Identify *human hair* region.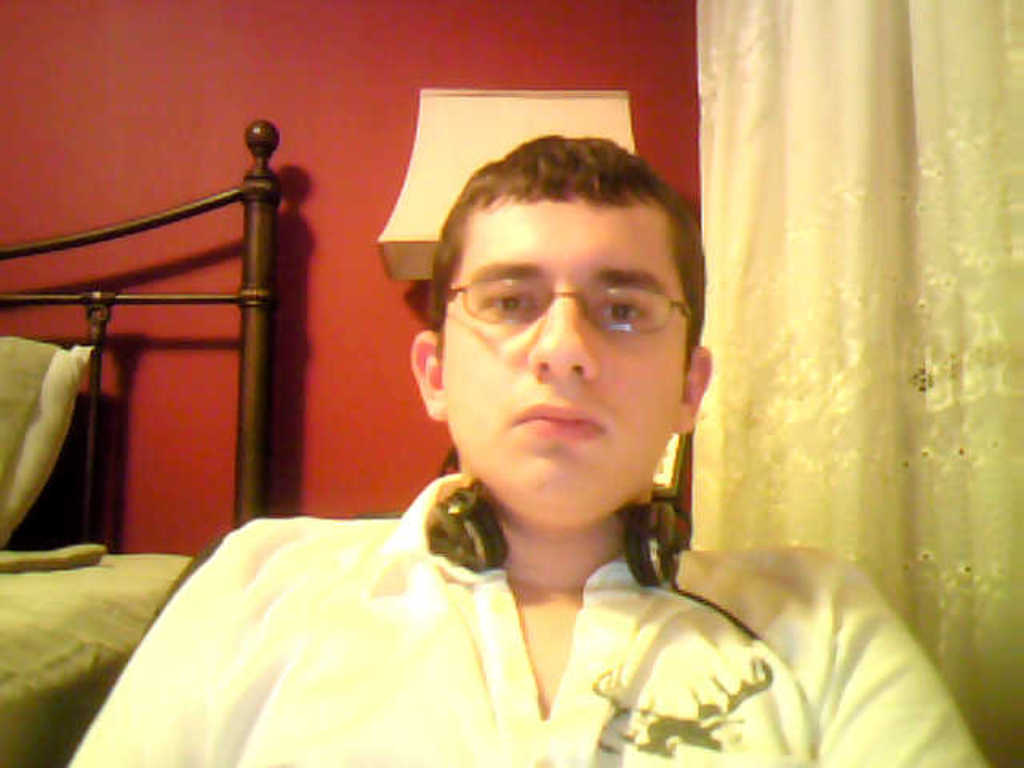
Region: Rect(421, 122, 698, 349).
